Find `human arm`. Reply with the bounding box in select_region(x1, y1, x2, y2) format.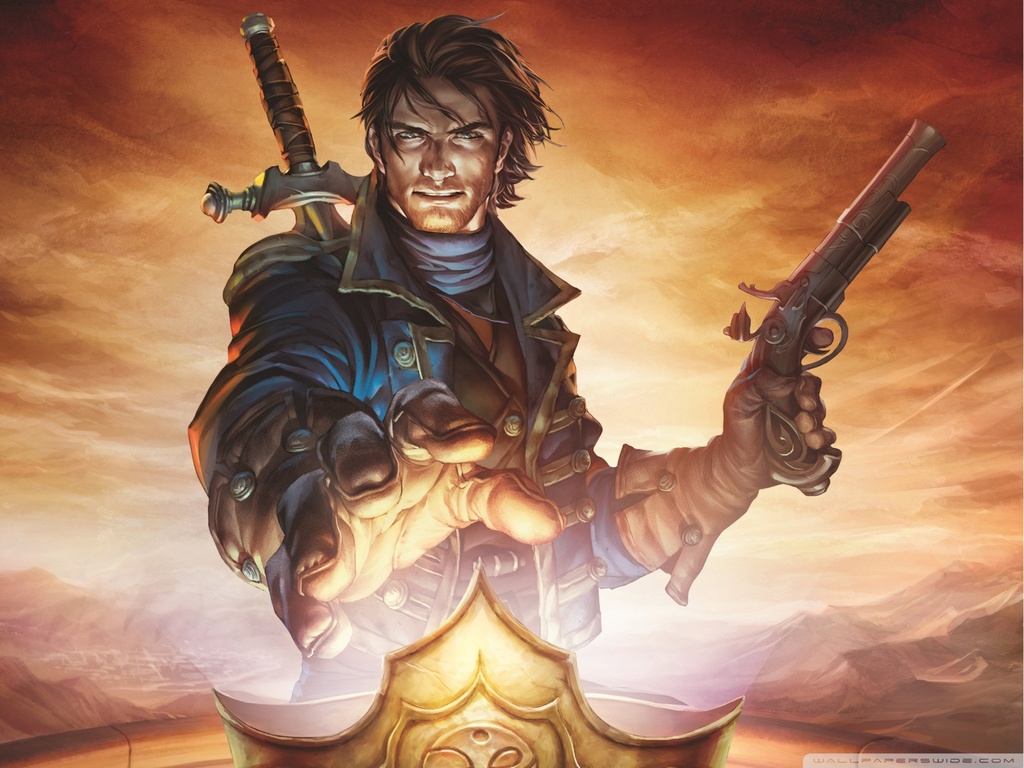
select_region(592, 361, 801, 605).
